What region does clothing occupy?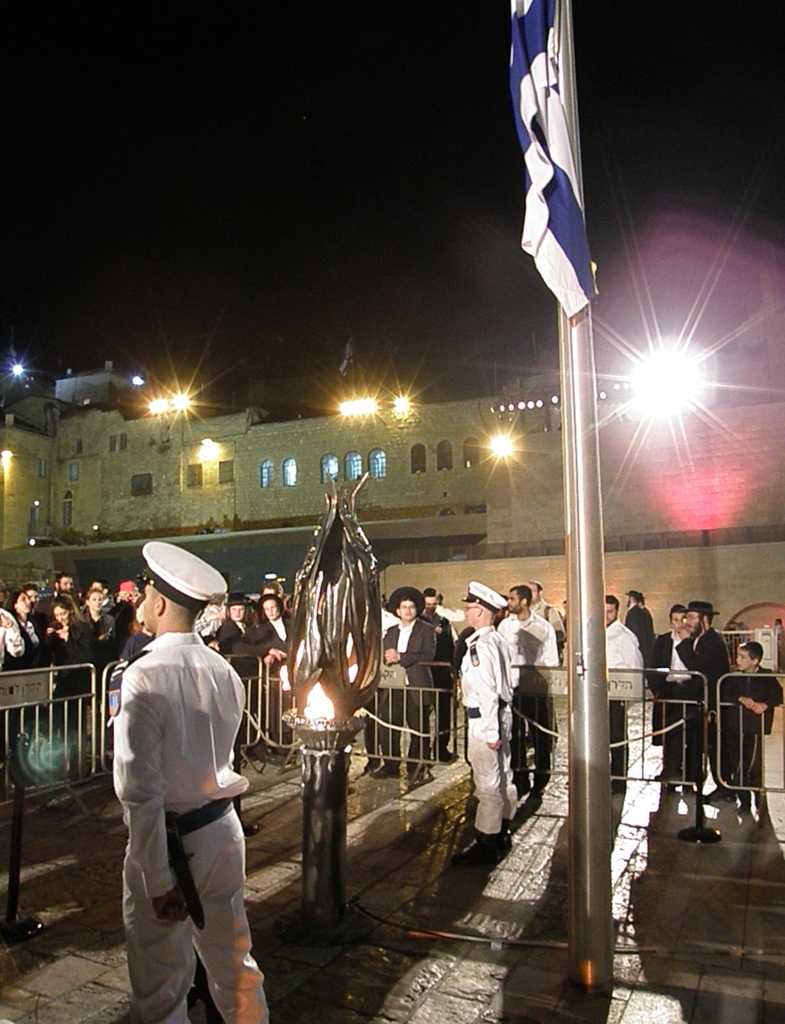
bbox(676, 627, 731, 777).
